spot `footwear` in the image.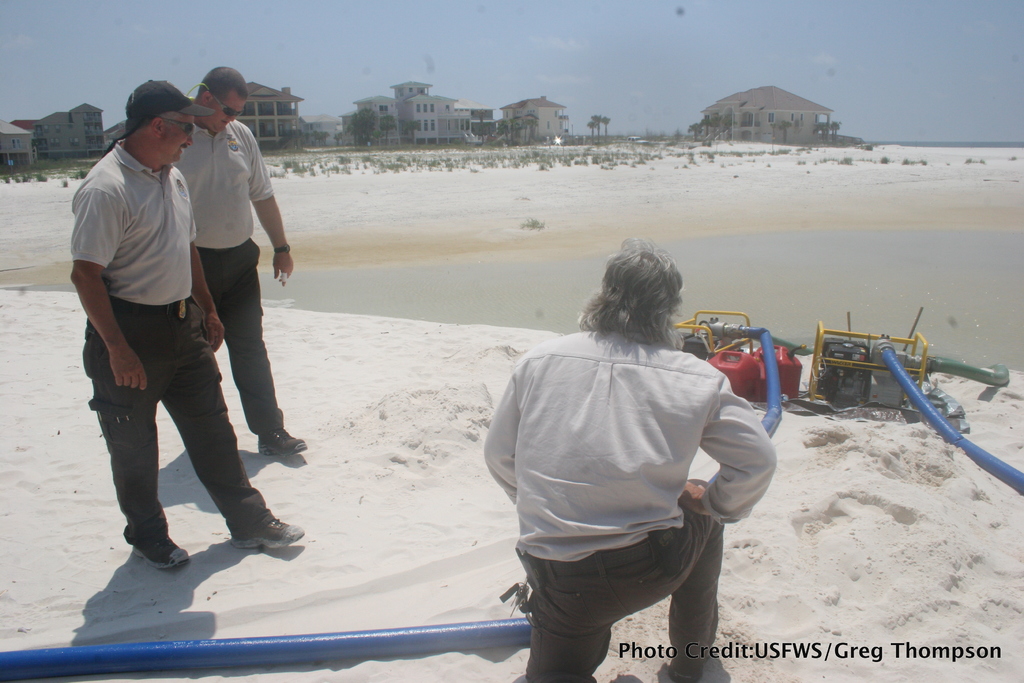
`footwear` found at l=257, t=423, r=305, b=449.
